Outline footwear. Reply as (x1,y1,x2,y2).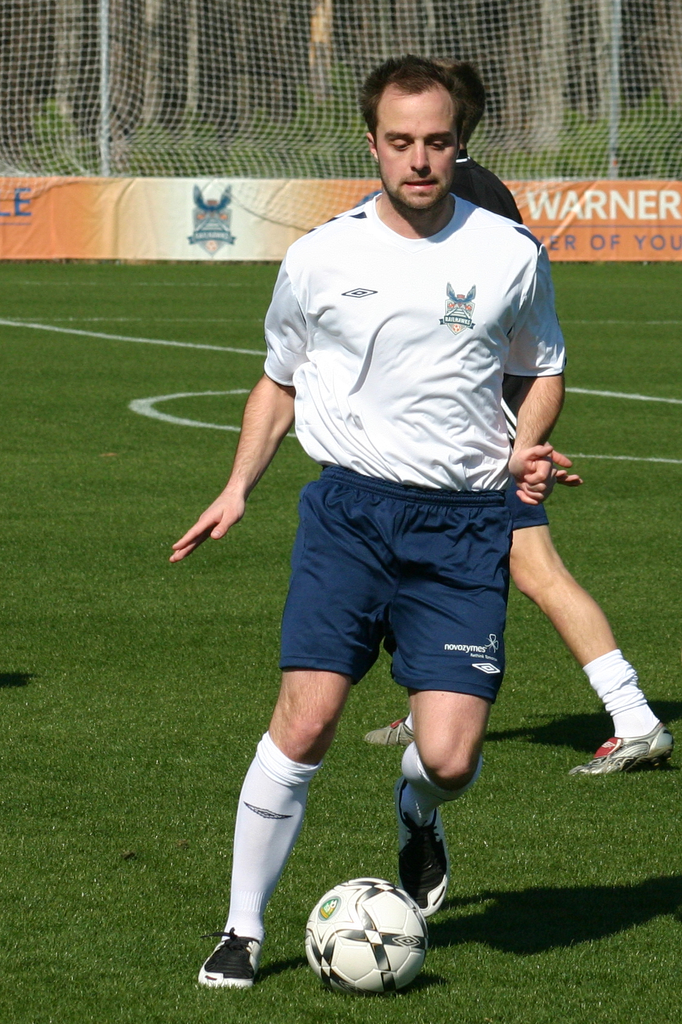
(368,712,417,745).
